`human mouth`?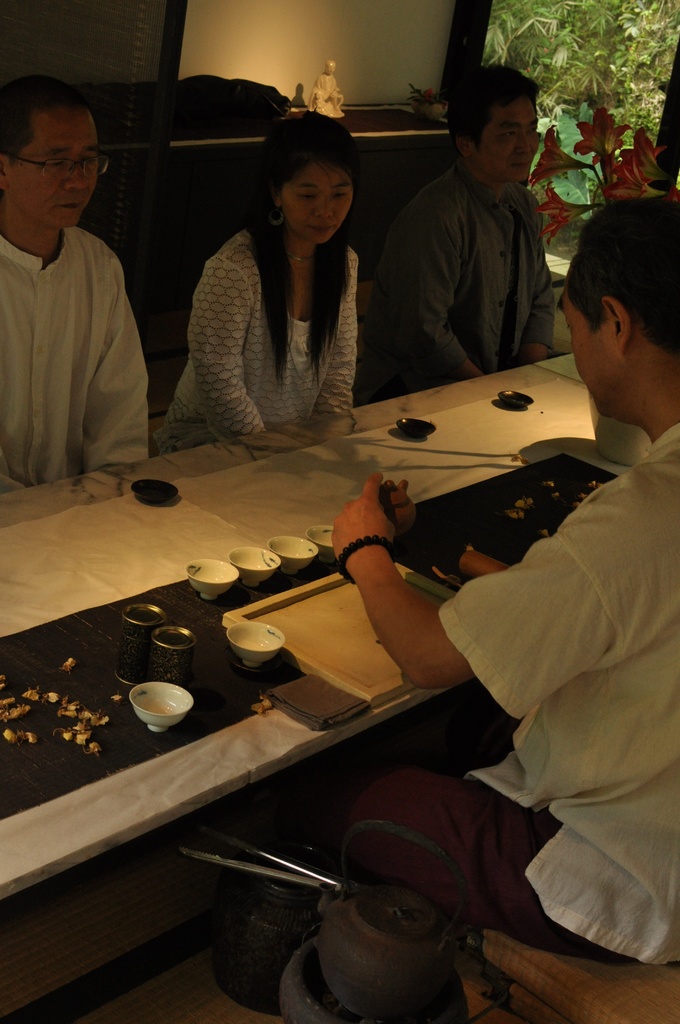
BBox(49, 198, 91, 214)
